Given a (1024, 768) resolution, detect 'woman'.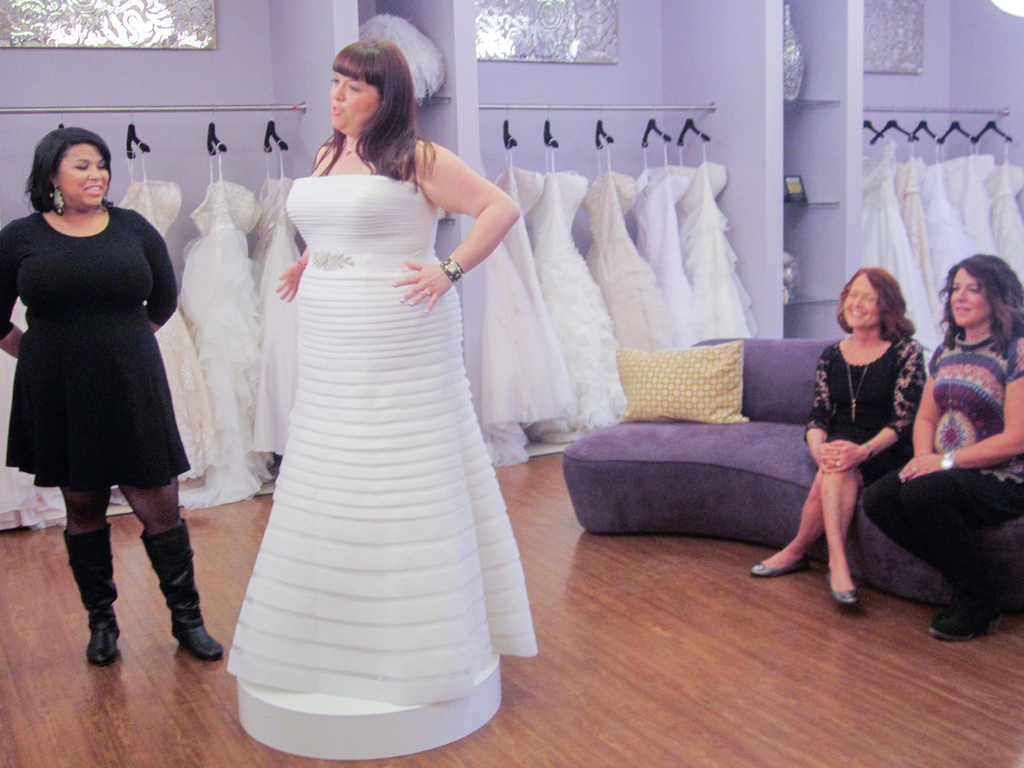
pyautogui.locateOnScreen(748, 267, 927, 604).
